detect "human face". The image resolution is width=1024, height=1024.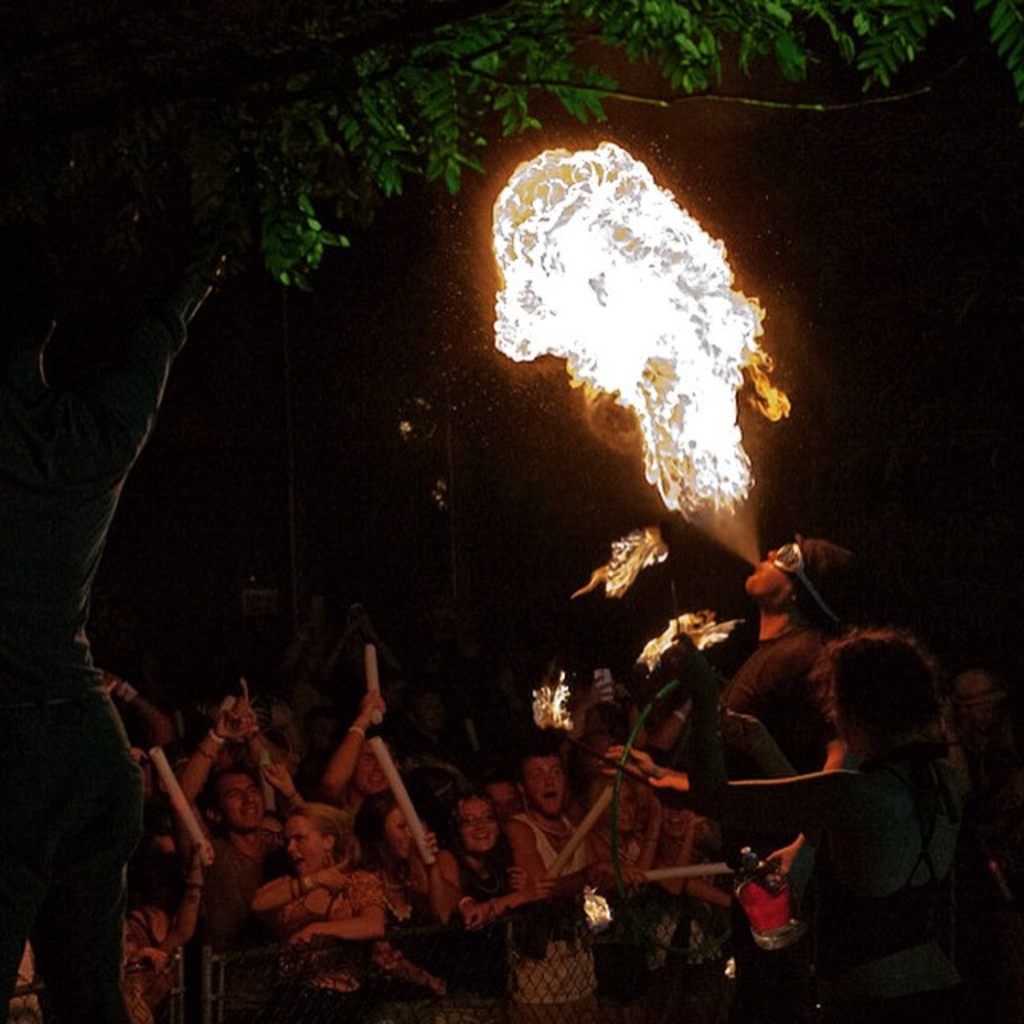
{"x1": 221, "y1": 771, "x2": 264, "y2": 829}.
